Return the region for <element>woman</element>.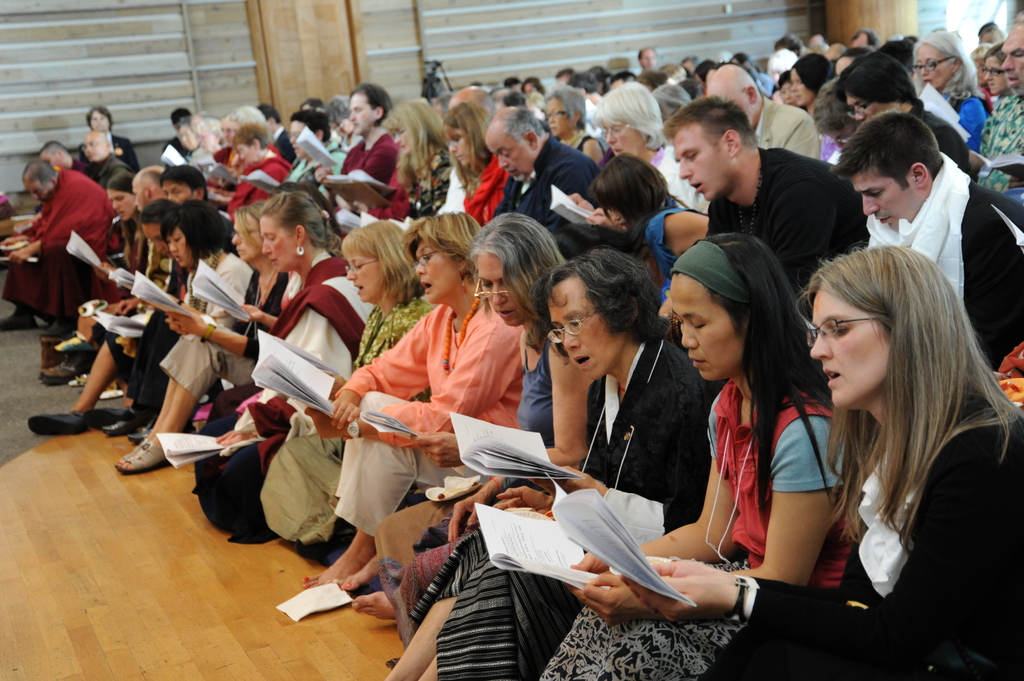
381 99 460 225.
